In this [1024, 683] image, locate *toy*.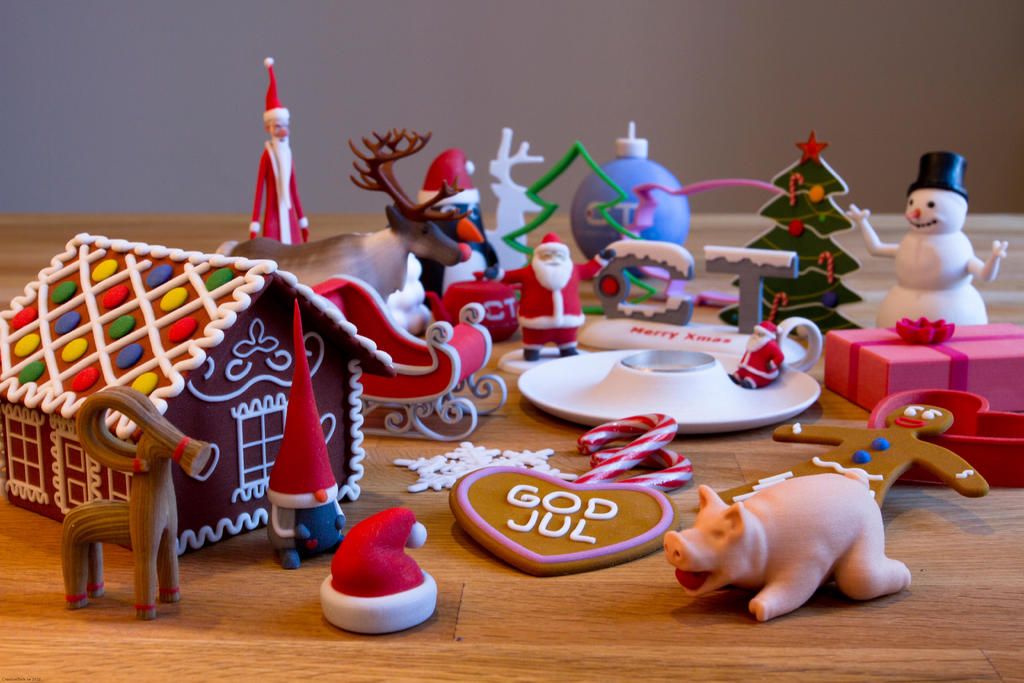
Bounding box: bbox(0, 230, 397, 559).
